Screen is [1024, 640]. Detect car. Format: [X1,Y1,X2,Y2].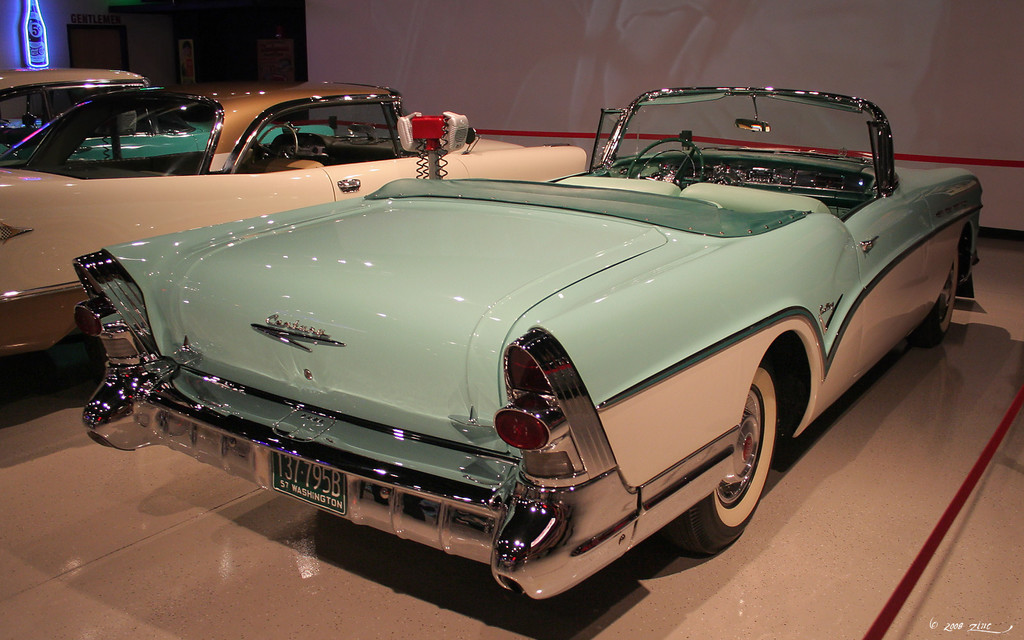
[48,102,963,605].
